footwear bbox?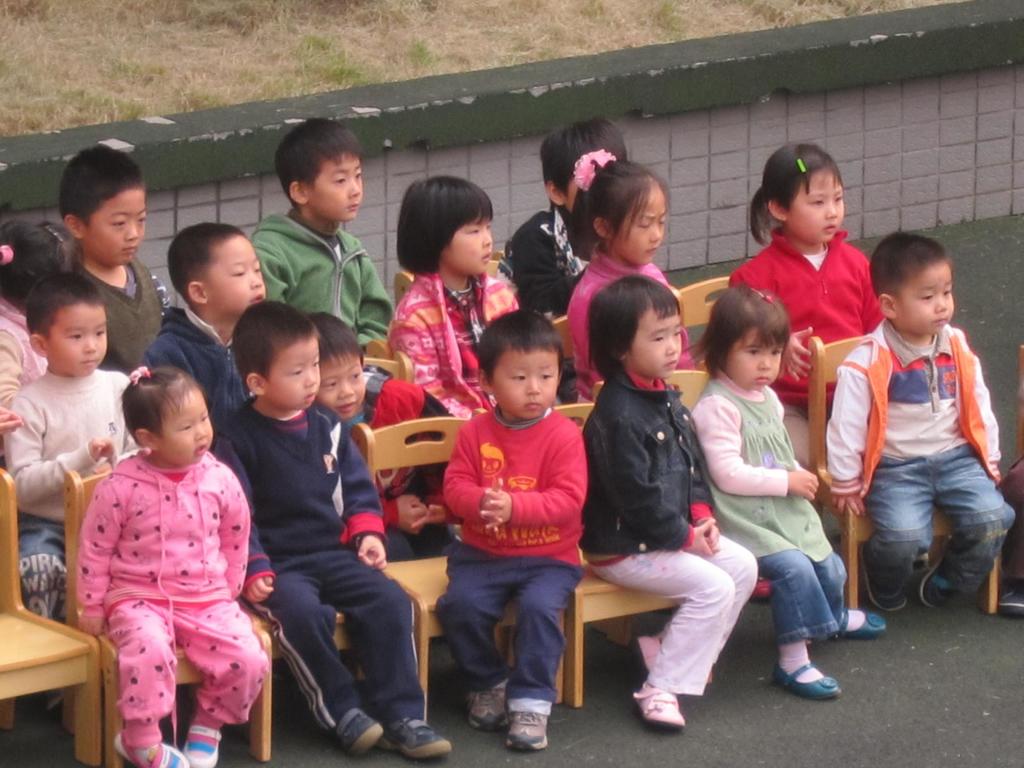
[776, 629, 842, 717]
